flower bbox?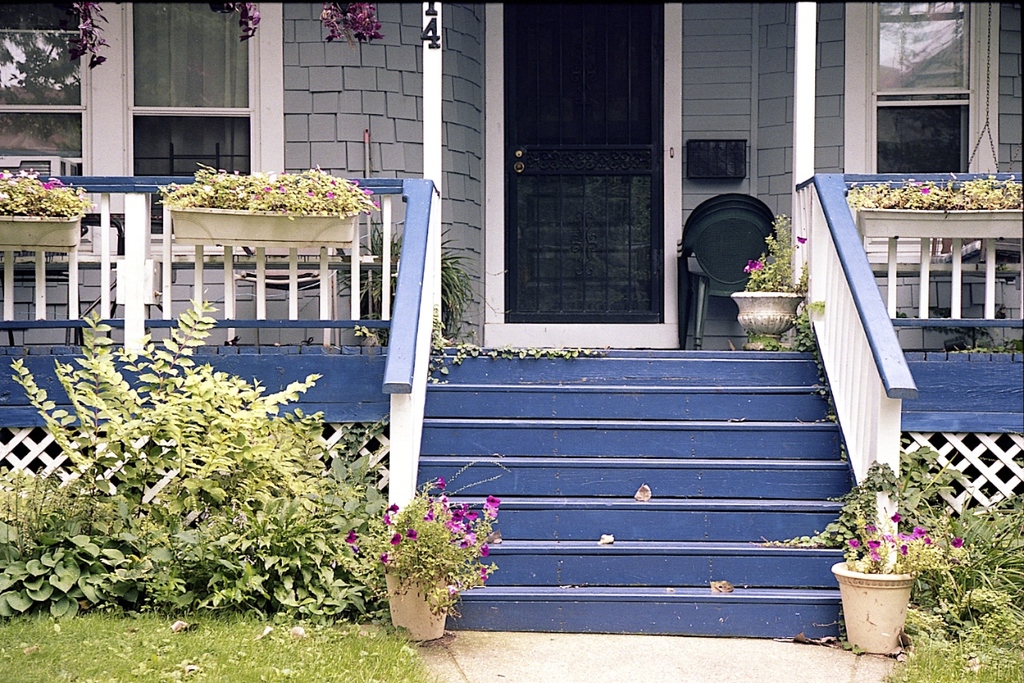
(426, 583, 452, 602)
